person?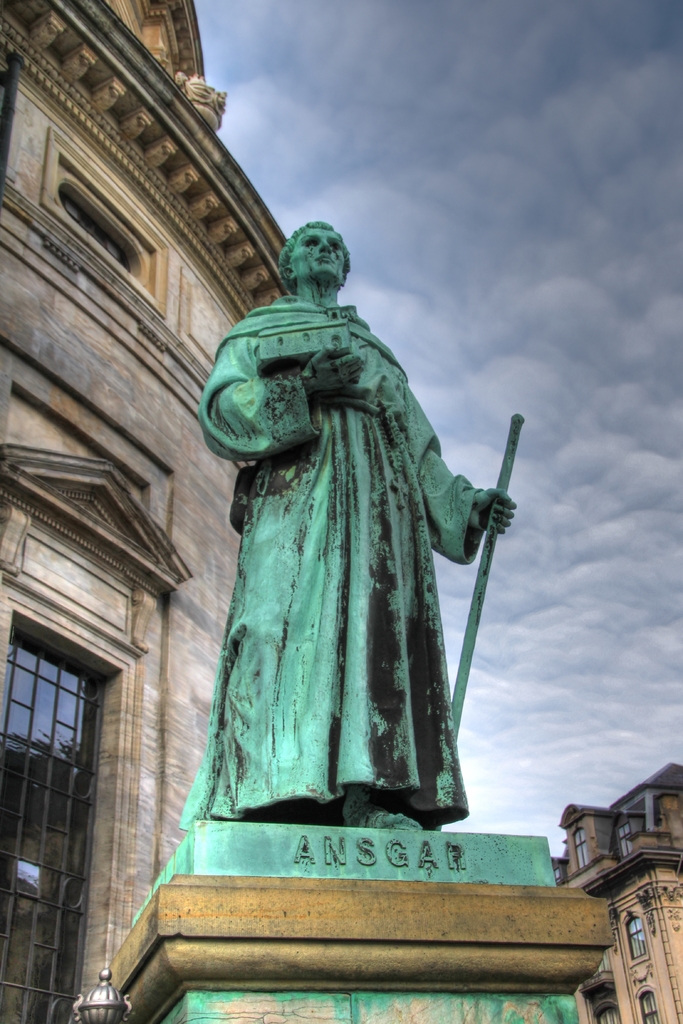
bbox(181, 170, 513, 878)
